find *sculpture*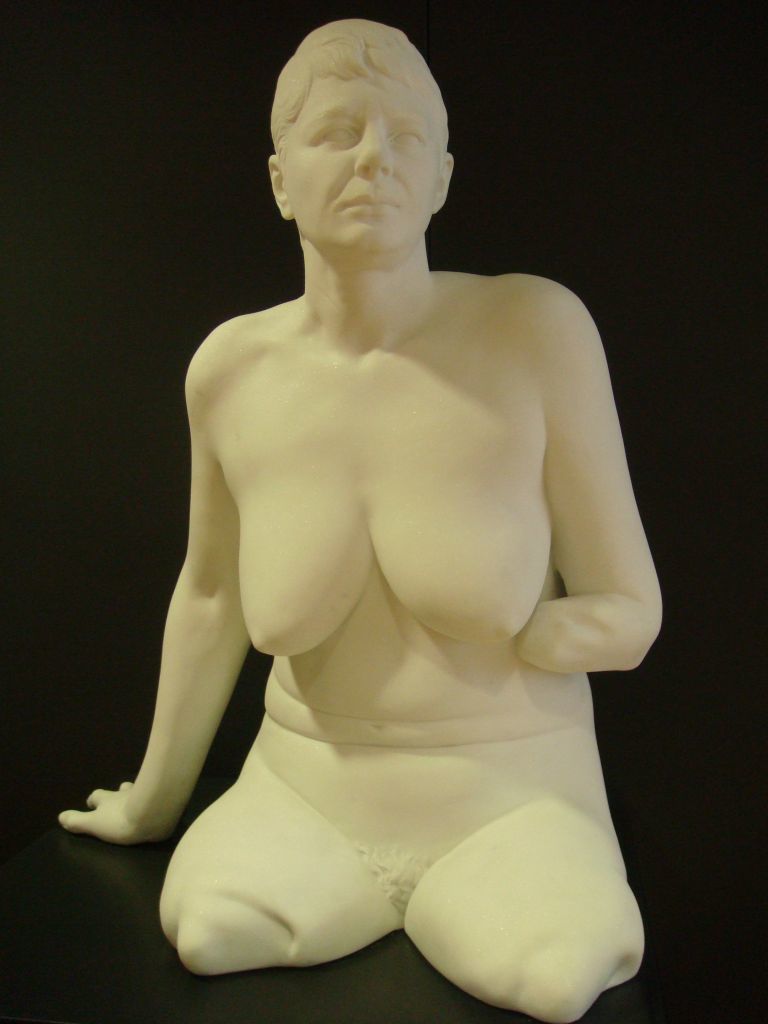
BBox(73, 12, 675, 1001)
